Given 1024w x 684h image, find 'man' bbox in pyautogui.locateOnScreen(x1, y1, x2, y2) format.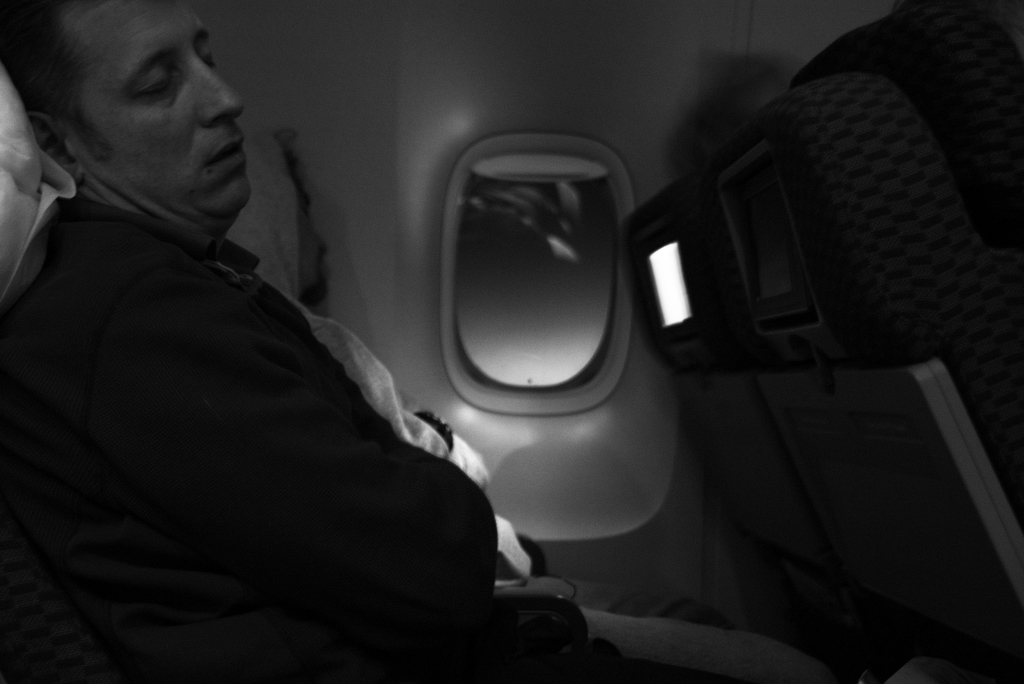
pyautogui.locateOnScreen(24, 13, 576, 669).
